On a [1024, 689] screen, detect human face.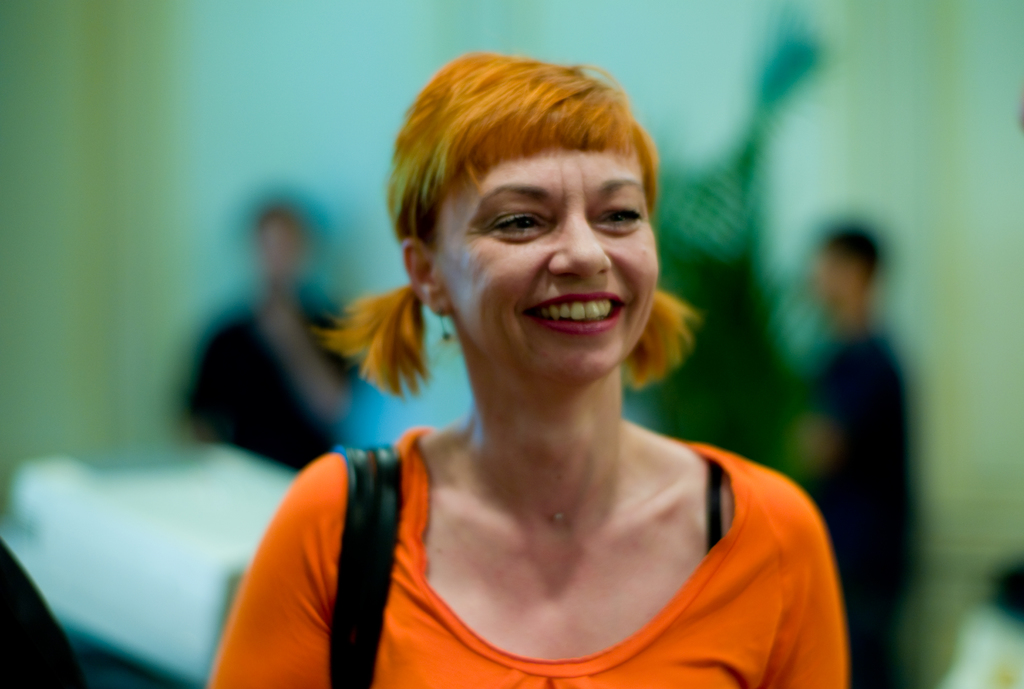
select_region(436, 152, 661, 381).
